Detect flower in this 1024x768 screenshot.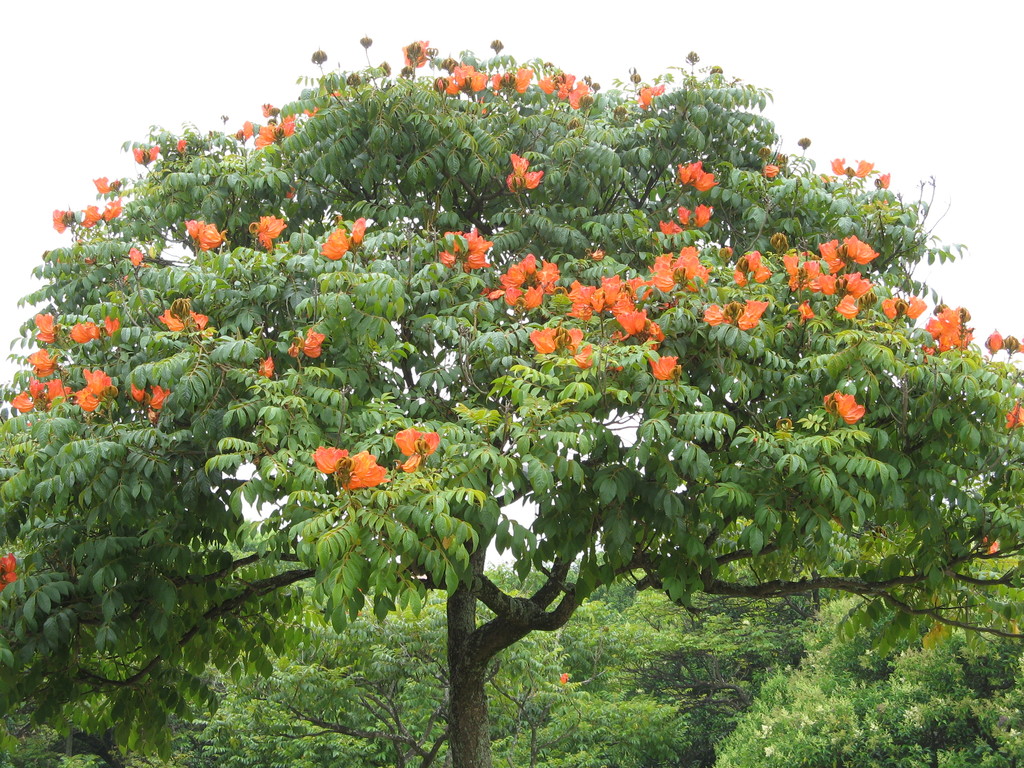
Detection: (x1=877, y1=170, x2=892, y2=189).
